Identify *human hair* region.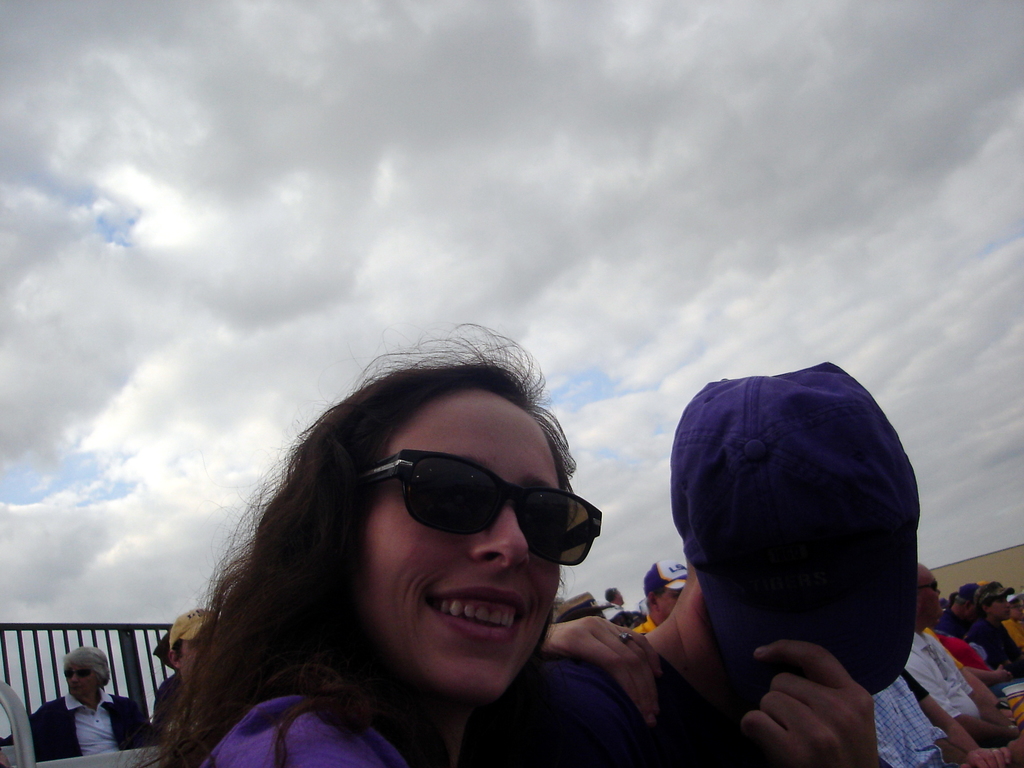
Region: bbox(63, 641, 116, 688).
